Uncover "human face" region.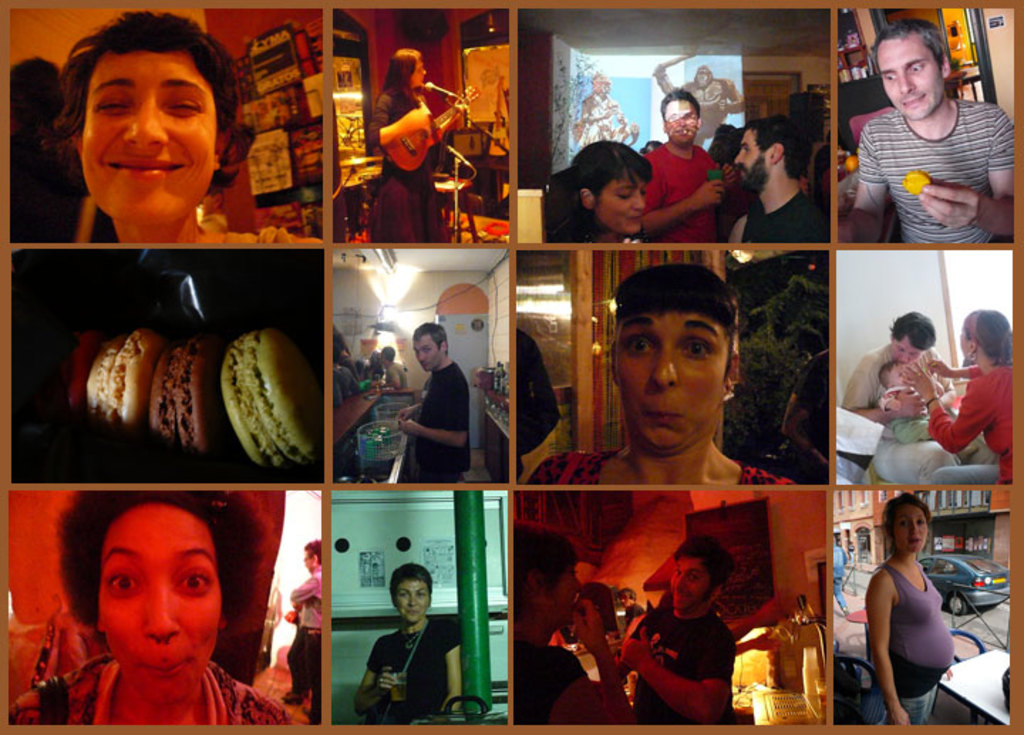
Uncovered: x1=613 y1=313 x2=728 y2=449.
